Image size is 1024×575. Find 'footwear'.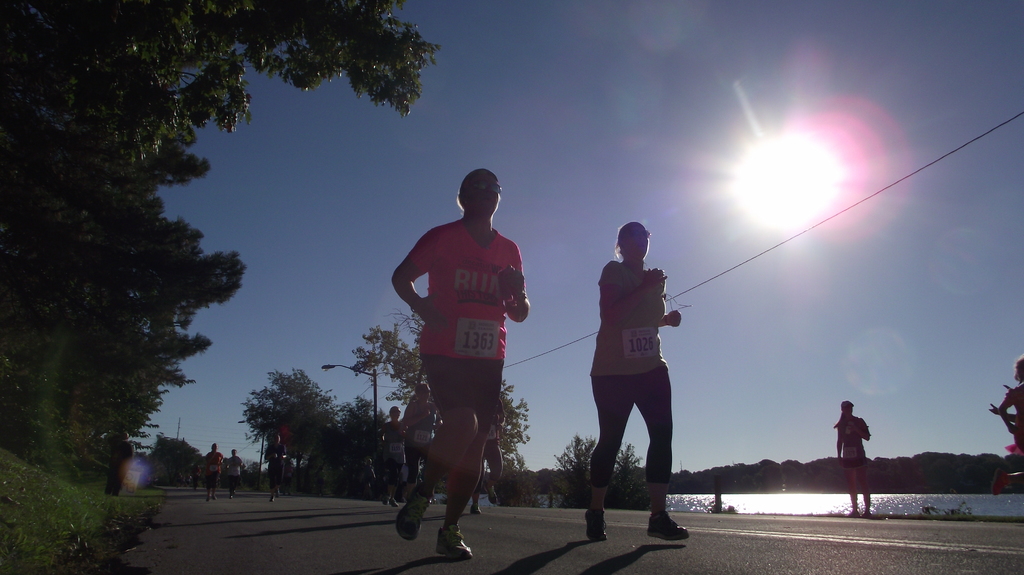
rect(205, 492, 213, 502).
